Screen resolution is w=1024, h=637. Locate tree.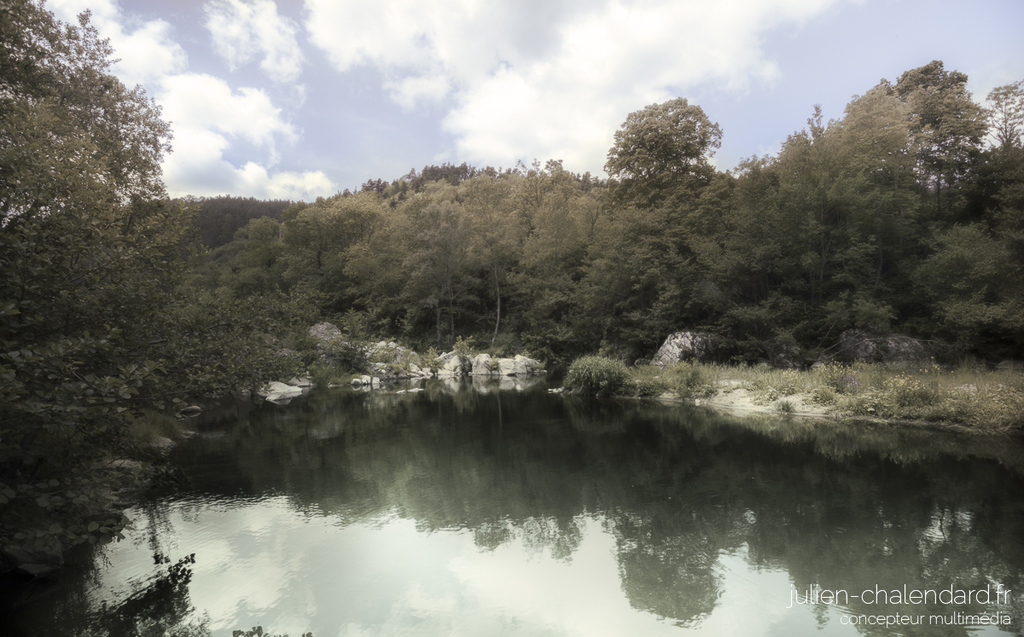
bbox=[799, 74, 940, 345].
